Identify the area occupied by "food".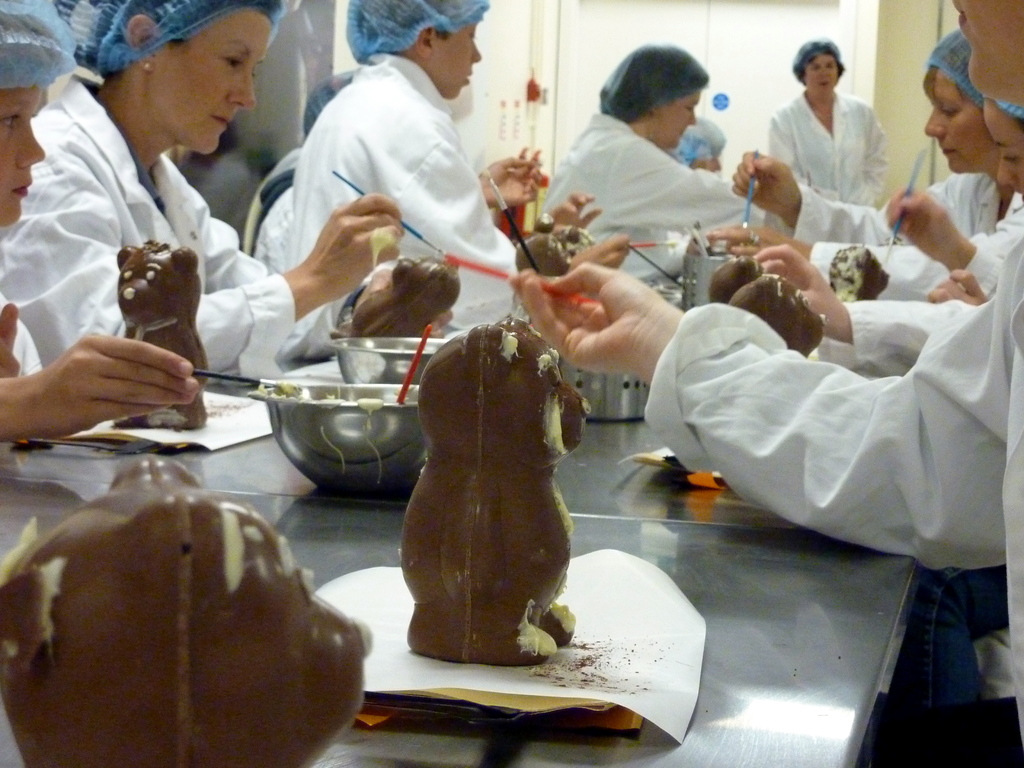
Area: crop(707, 252, 767, 304).
